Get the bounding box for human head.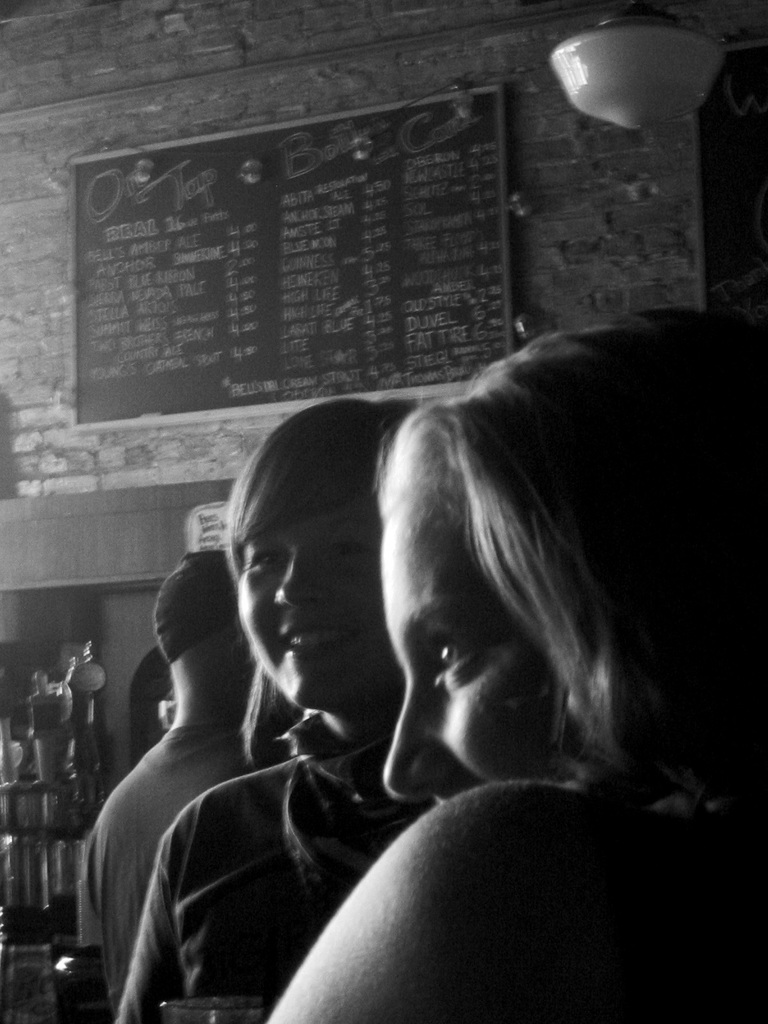
BBox(221, 397, 404, 778).
